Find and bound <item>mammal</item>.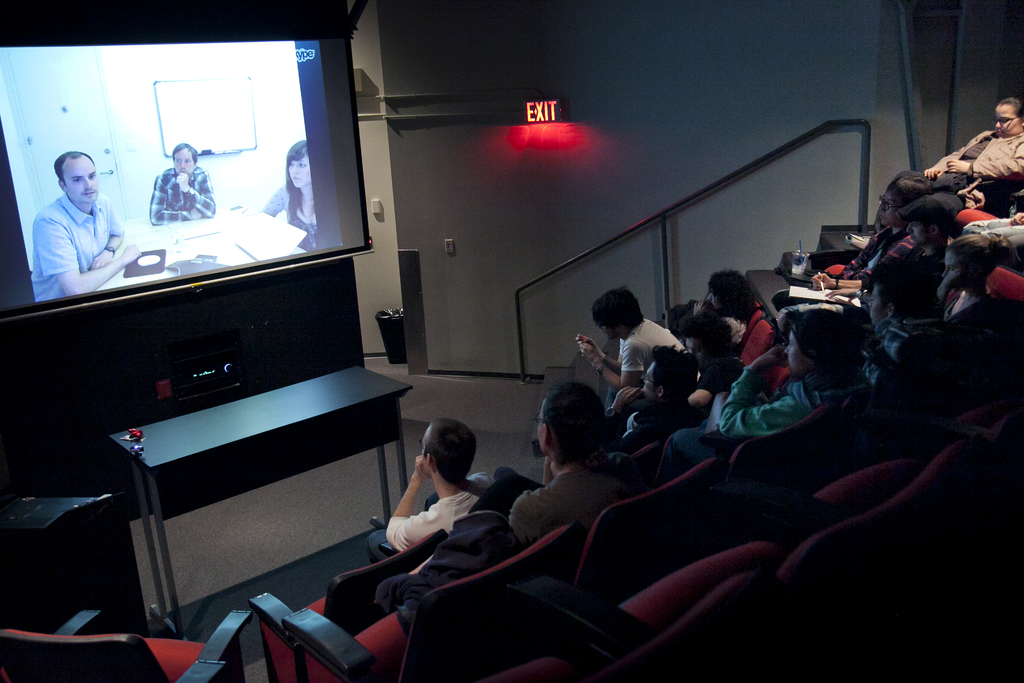
Bound: BBox(833, 192, 963, 300).
